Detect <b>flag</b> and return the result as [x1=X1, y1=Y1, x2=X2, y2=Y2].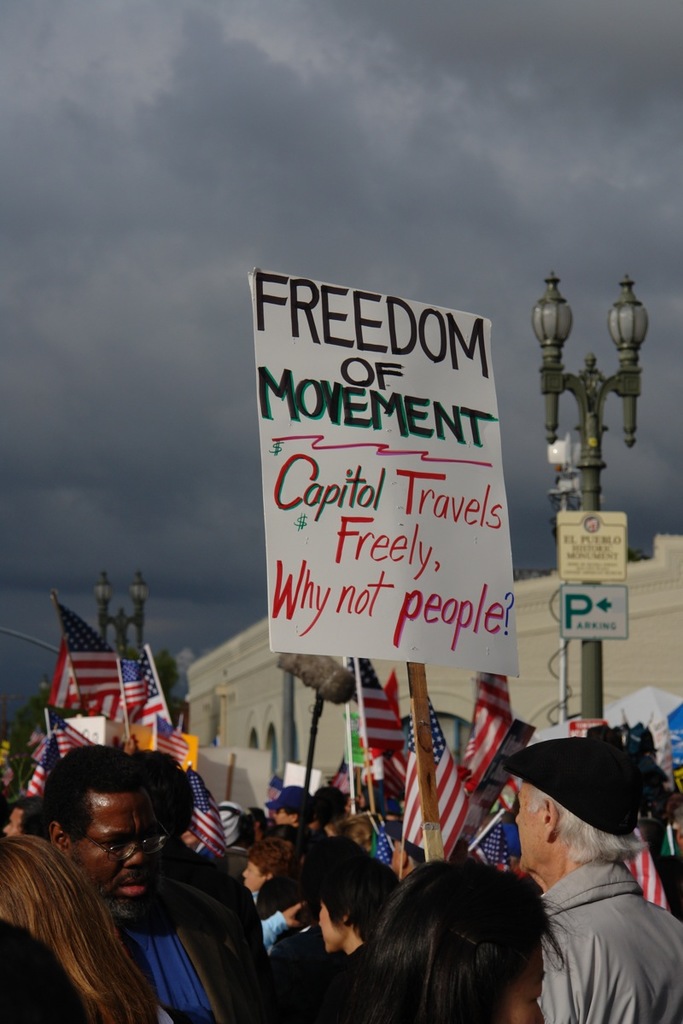
[x1=454, y1=695, x2=507, y2=791].
